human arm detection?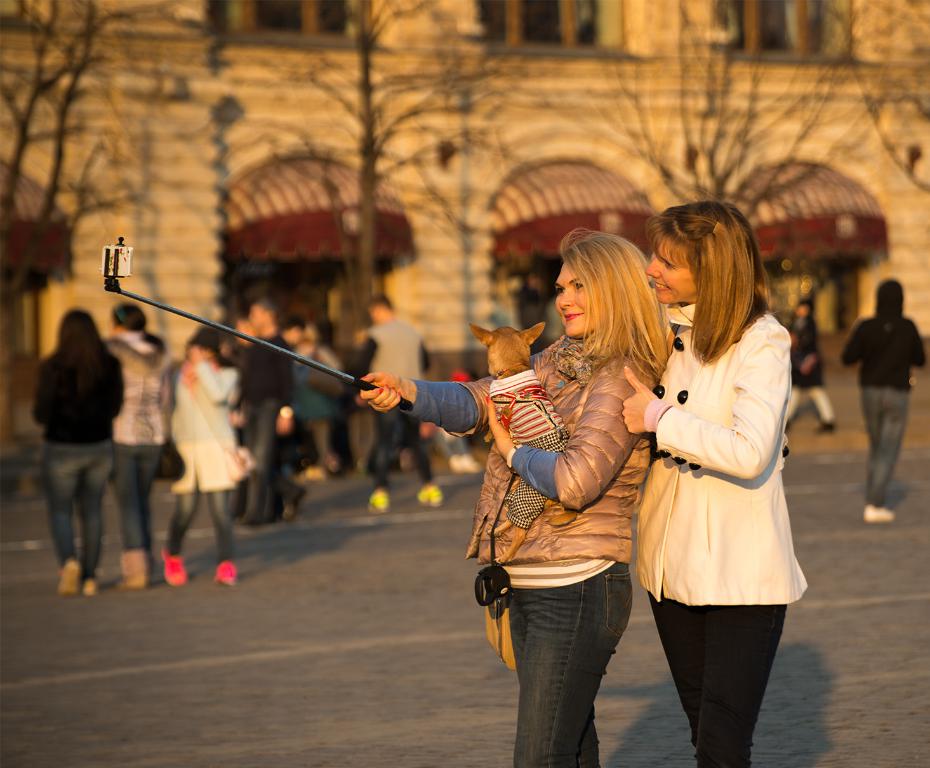
<bbox>109, 348, 130, 421</bbox>
